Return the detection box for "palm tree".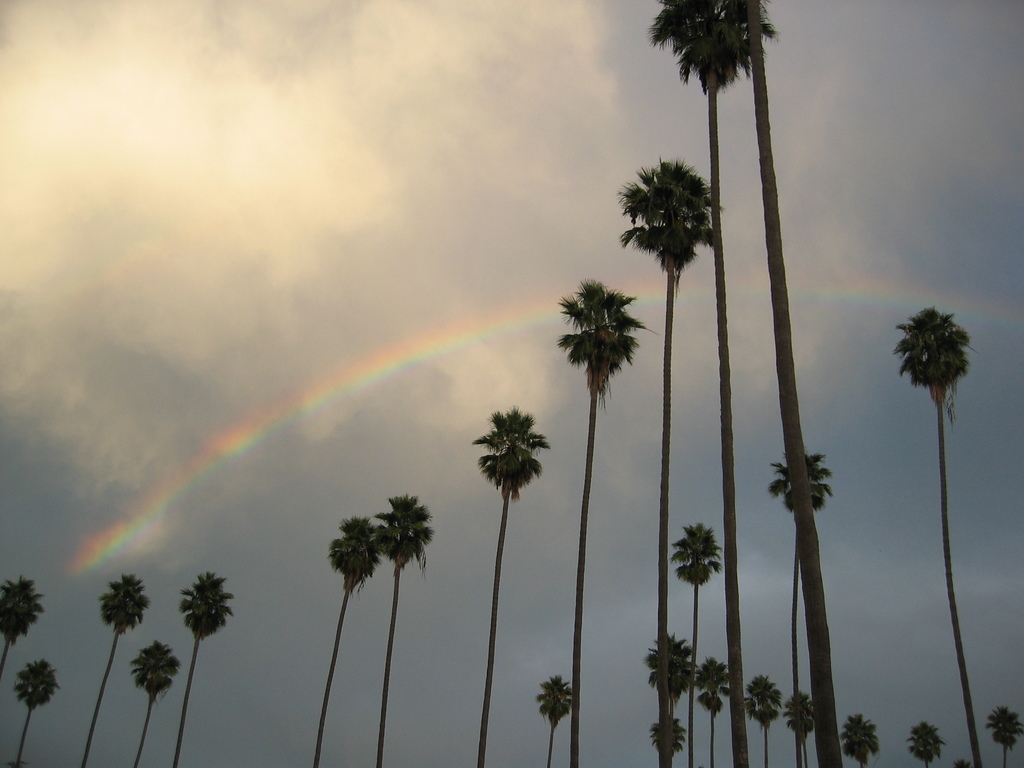
bbox=(289, 509, 373, 721).
